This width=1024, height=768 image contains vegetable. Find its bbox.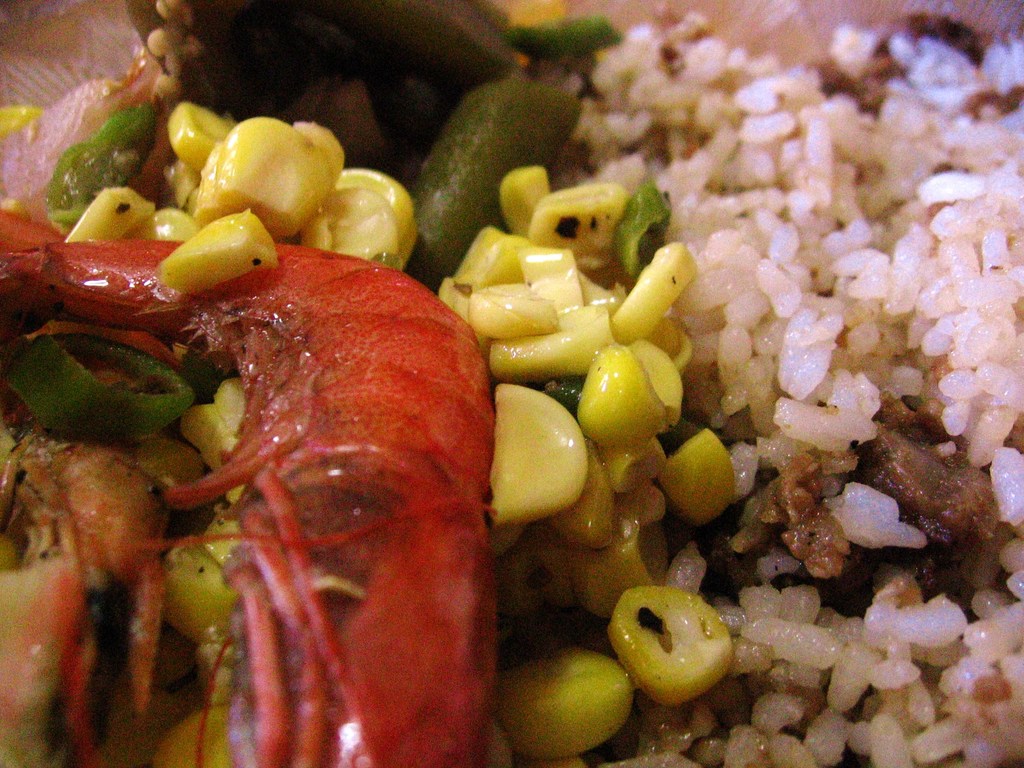
detection(510, 10, 625, 51).
